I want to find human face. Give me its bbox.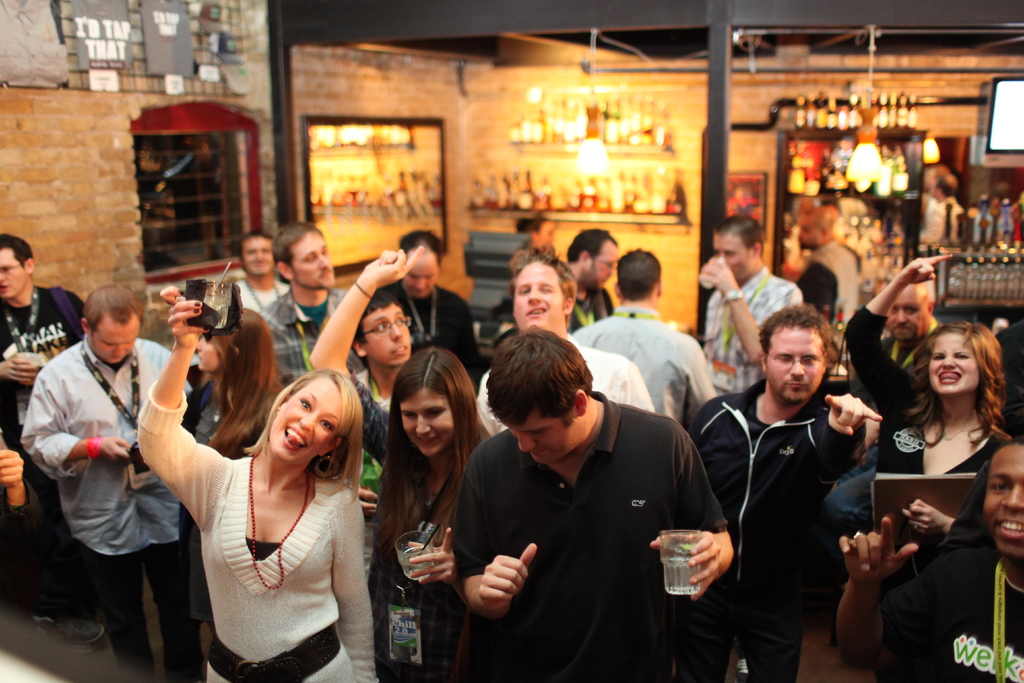
<region>929, 336, 977, 396</region>.
